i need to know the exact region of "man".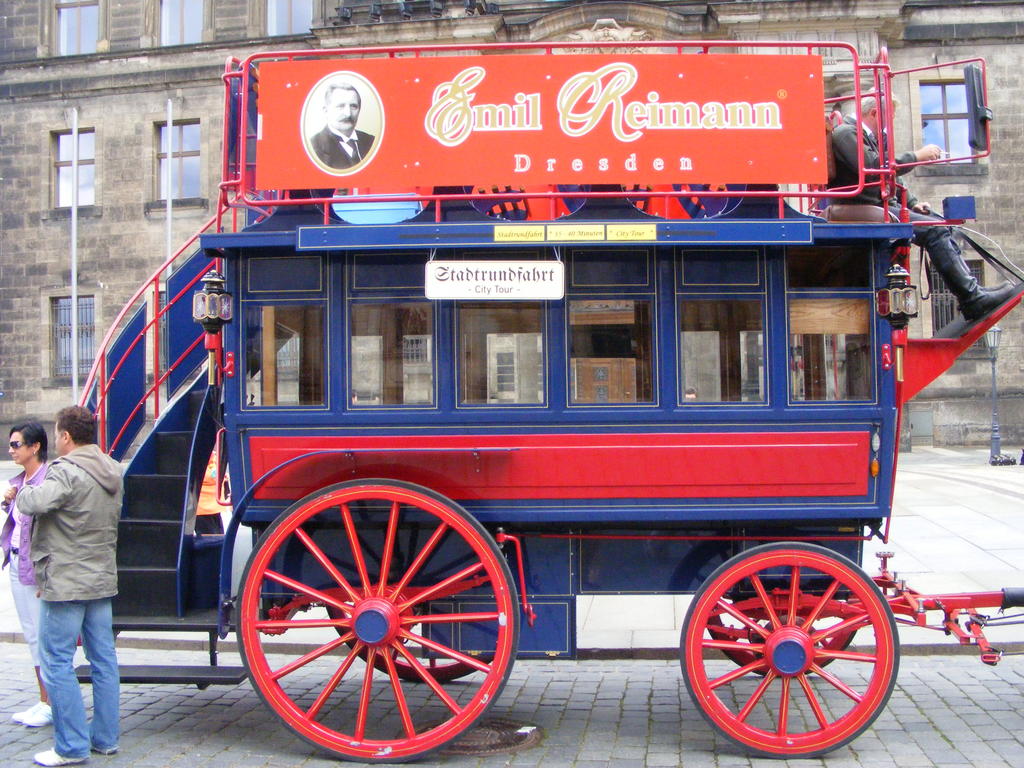
Region: x1=0 y1=420 x2=84 y2=724.
